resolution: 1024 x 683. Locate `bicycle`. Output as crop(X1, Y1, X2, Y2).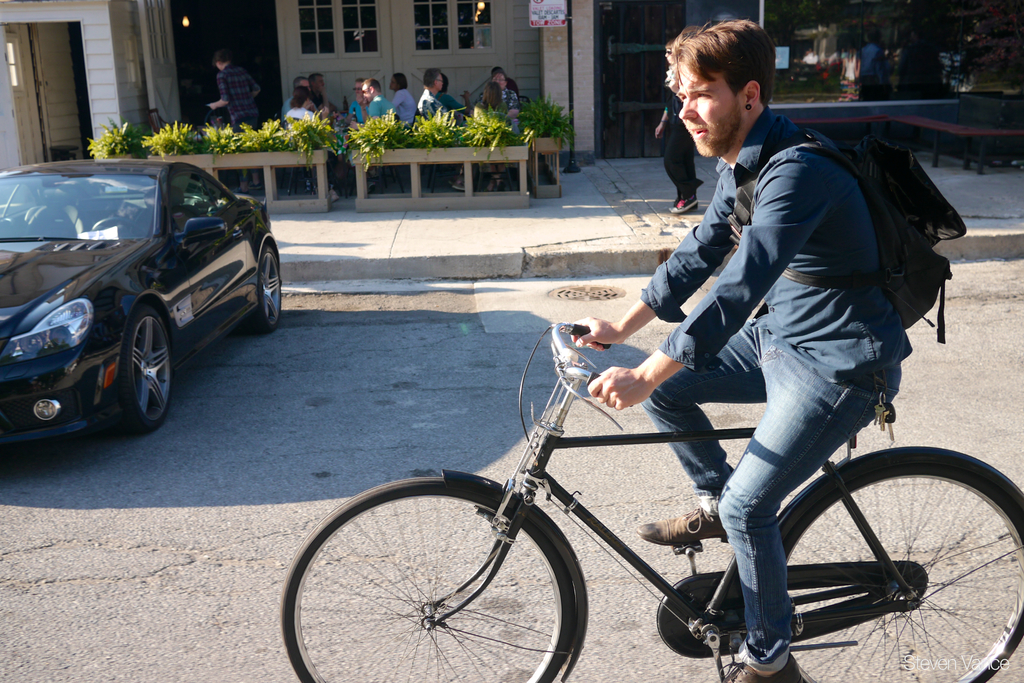
crop(291, 276, 1011, 670).
